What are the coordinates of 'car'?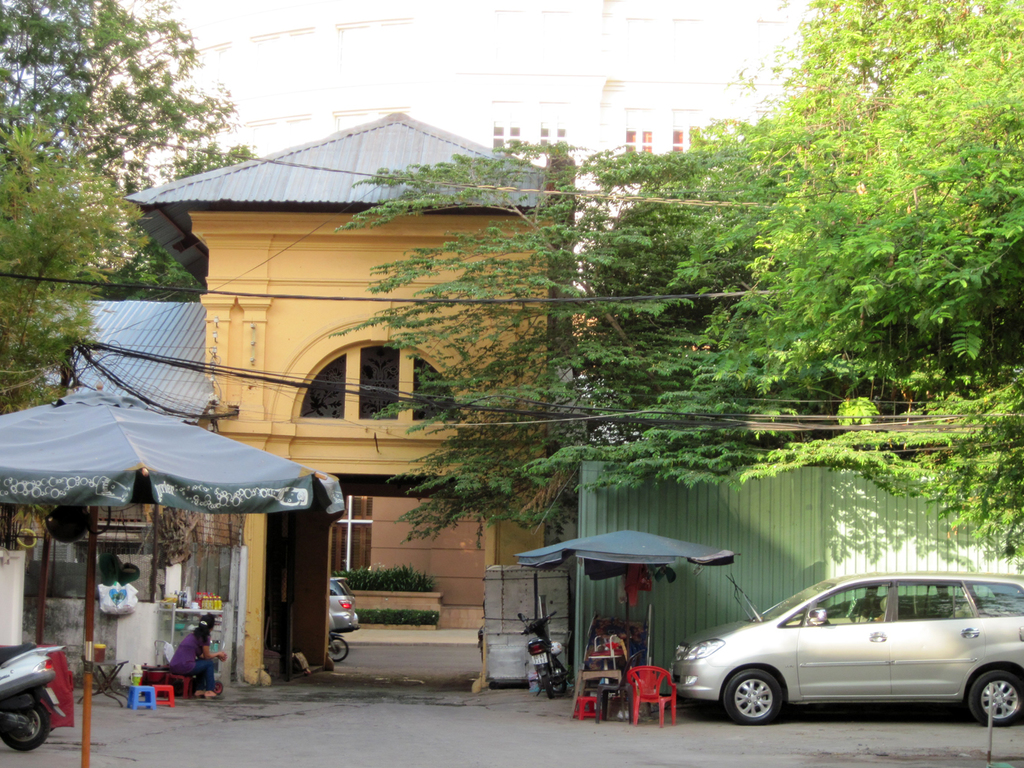
<region>679, 572, 1019, 733</region>.
